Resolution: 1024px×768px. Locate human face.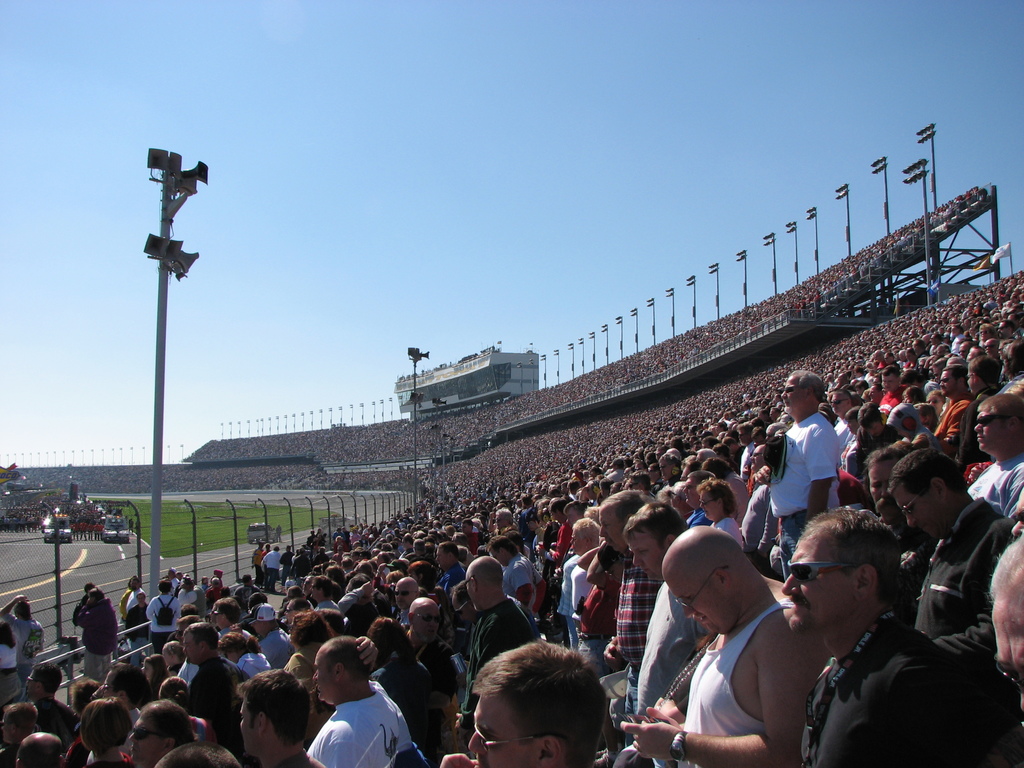
region(413, 603, 442, 646).
